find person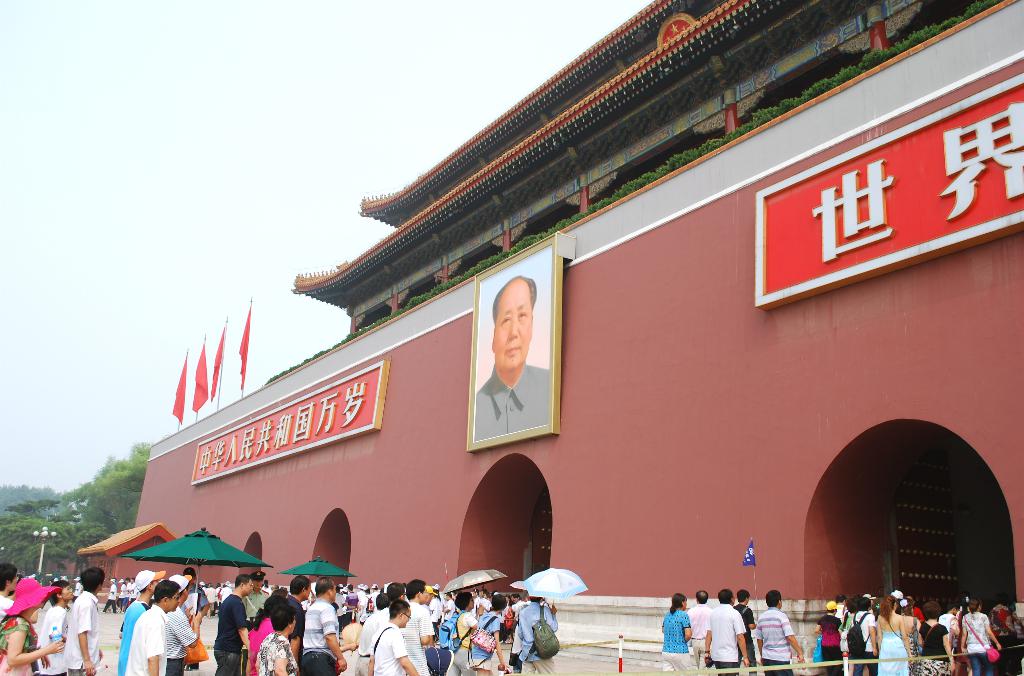
<bbox>56, 556, 141, 675</bbox>
